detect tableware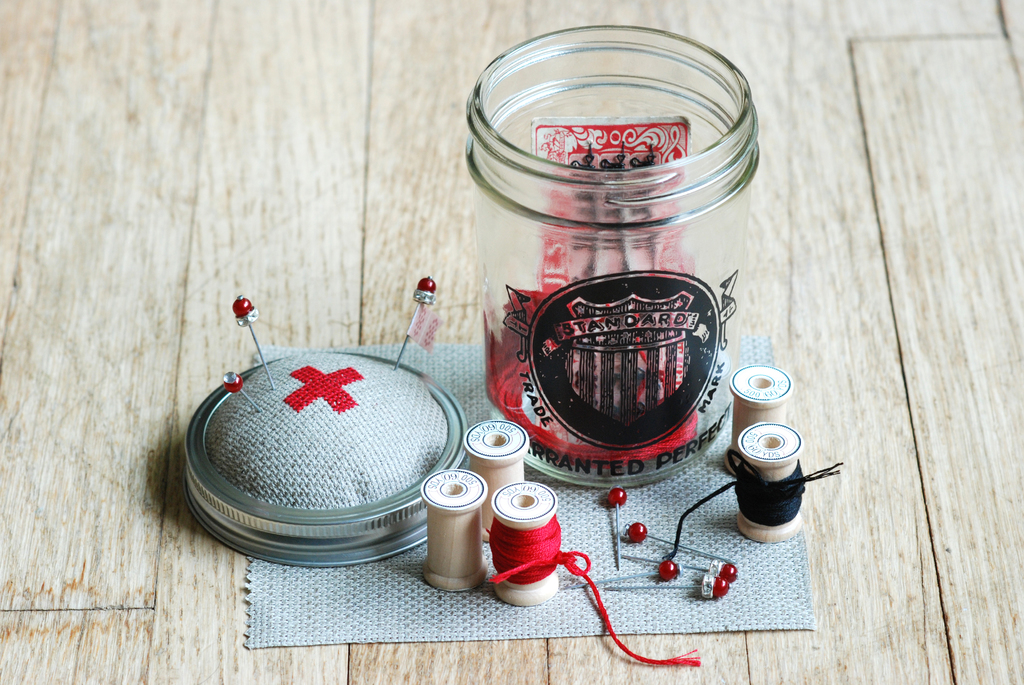
(463,22,758,492)
